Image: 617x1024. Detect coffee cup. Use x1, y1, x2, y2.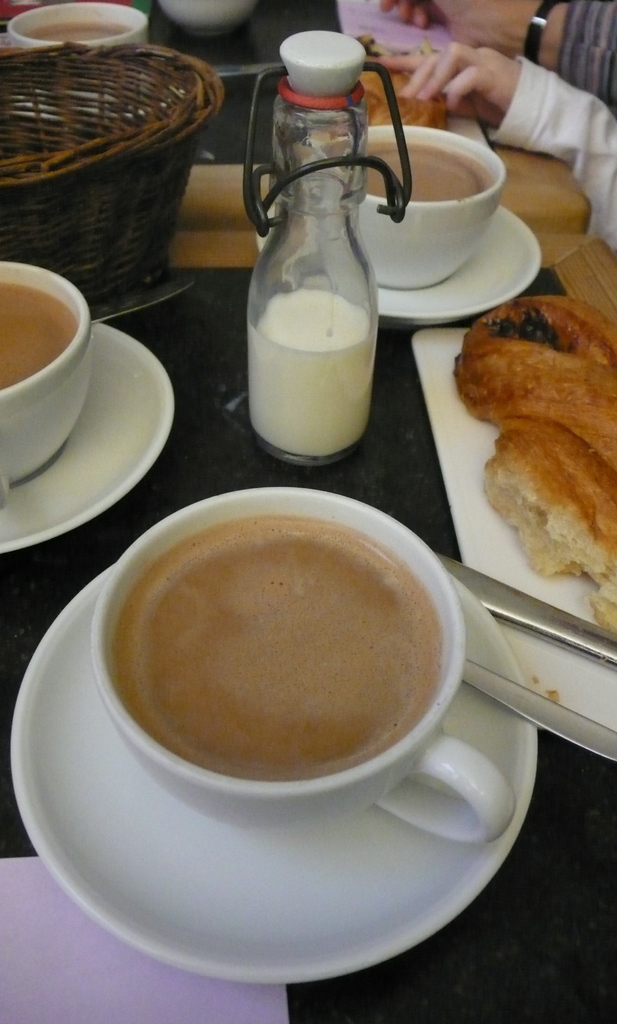
310, 113, 506, 287.
